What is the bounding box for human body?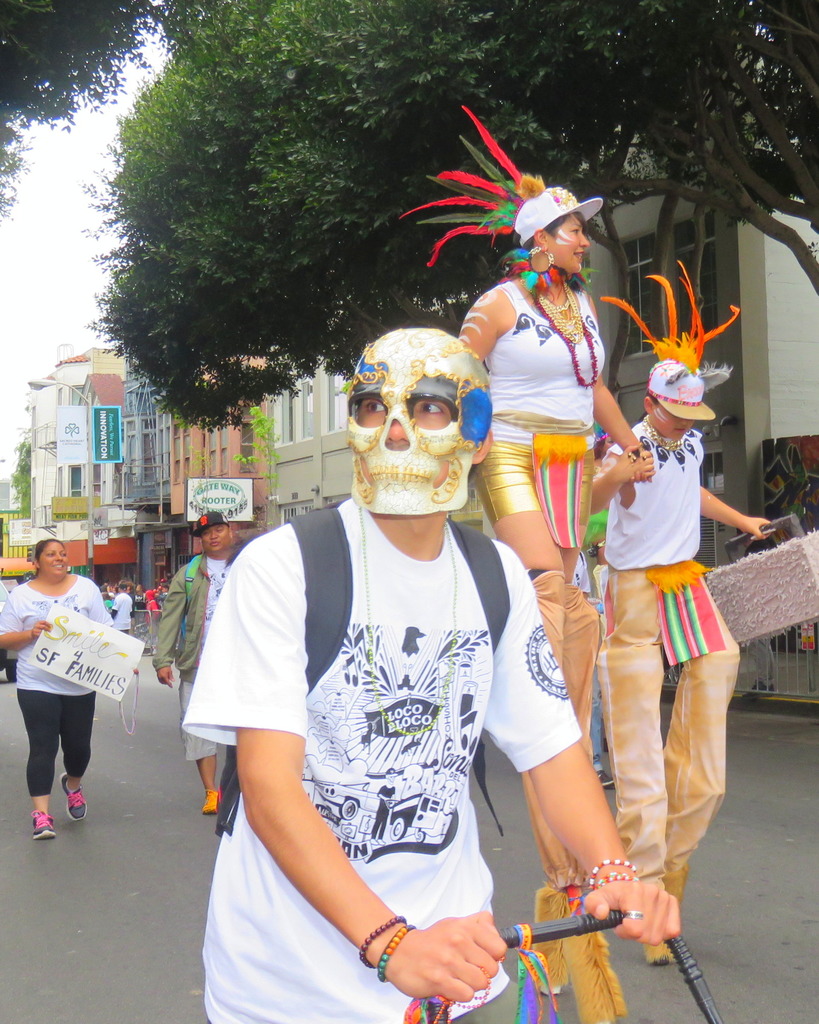
[left=396, top=111, right=653, bottom=1023].
